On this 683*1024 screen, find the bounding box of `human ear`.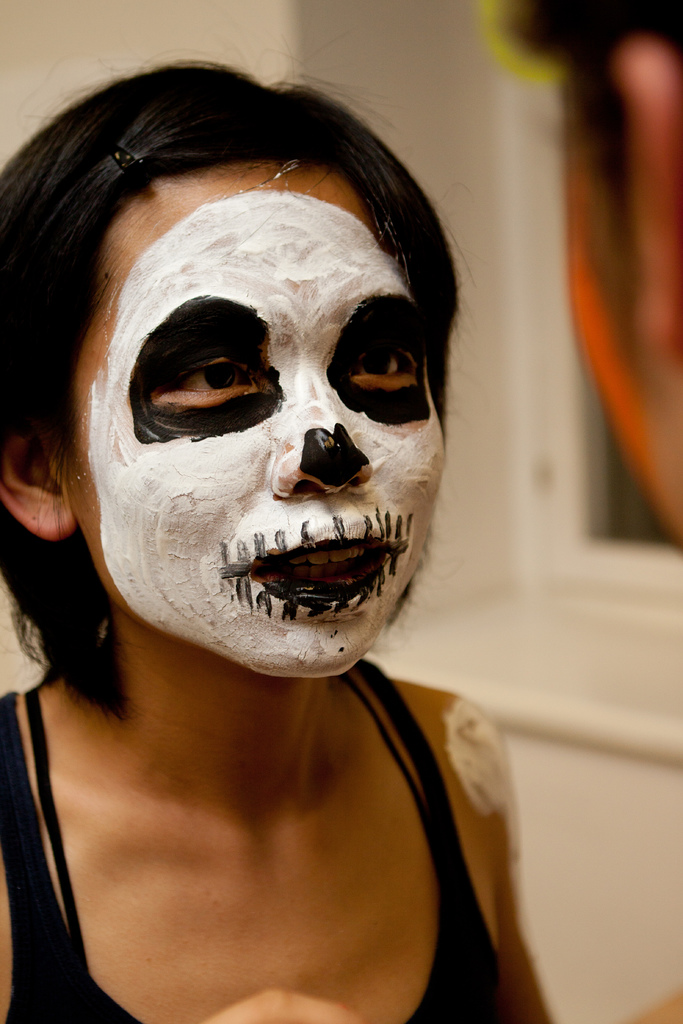
Bounding box: x1=607, y1=35, x2=682, y2=369.
